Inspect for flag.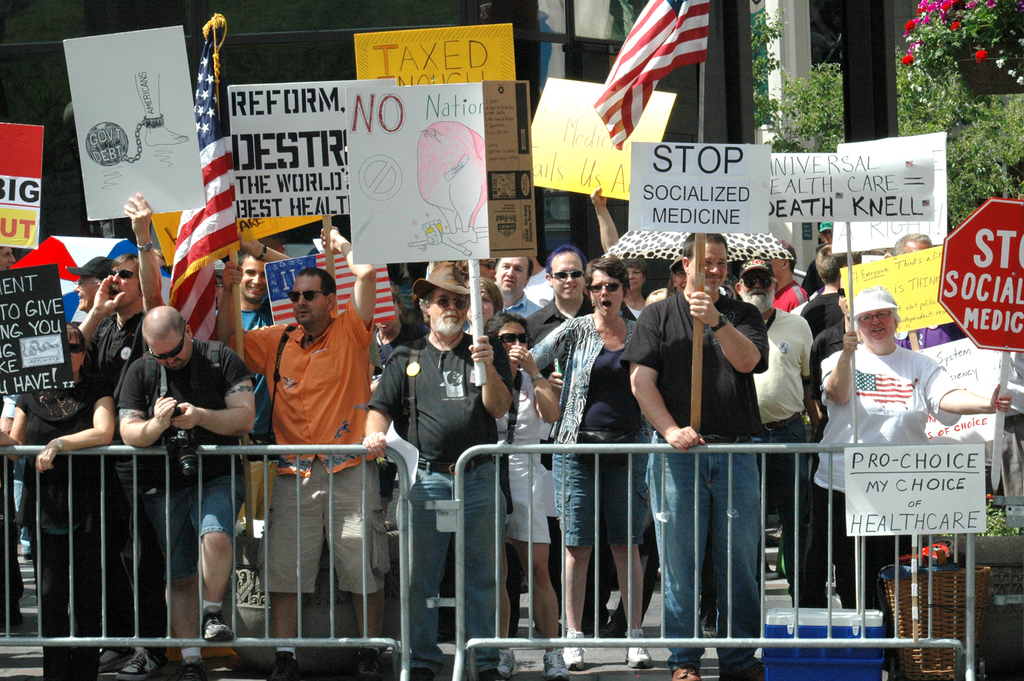
Inspection: bbox(599, 4, 720, 159).
